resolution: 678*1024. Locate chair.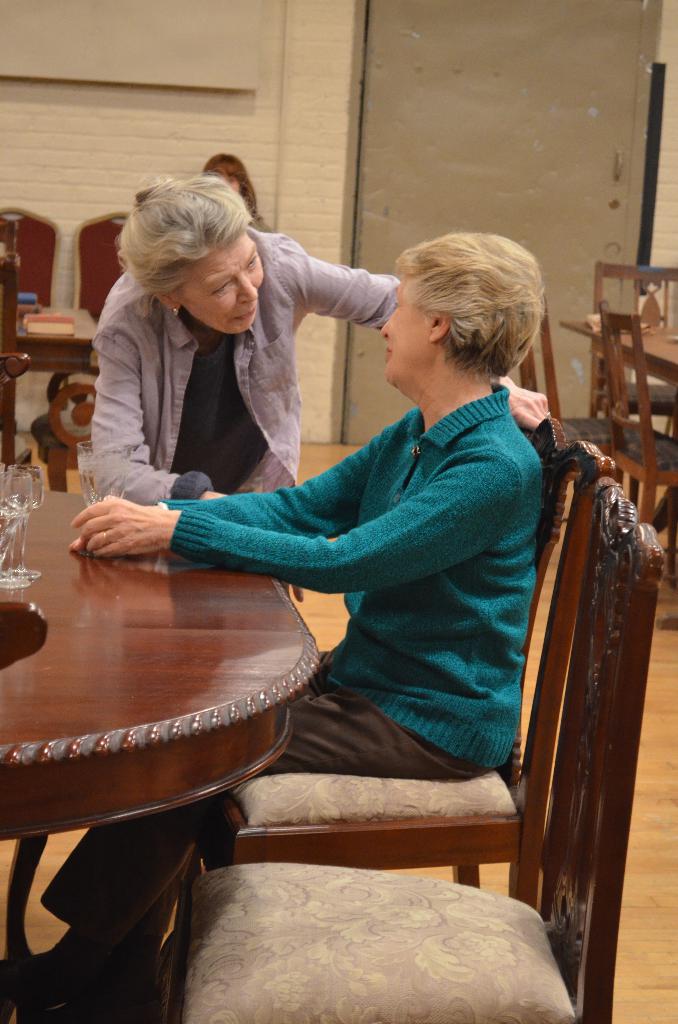
x1=595, y1=308, x2=677, y2=611.
